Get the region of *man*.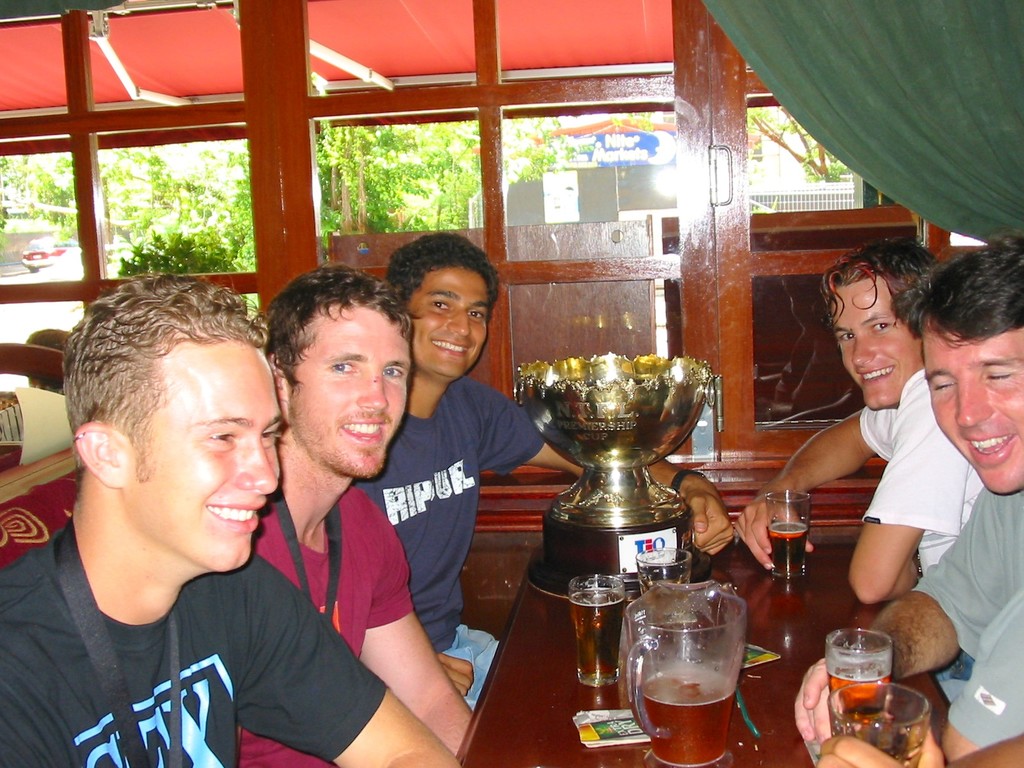
region(244, 269, 472, 746).
